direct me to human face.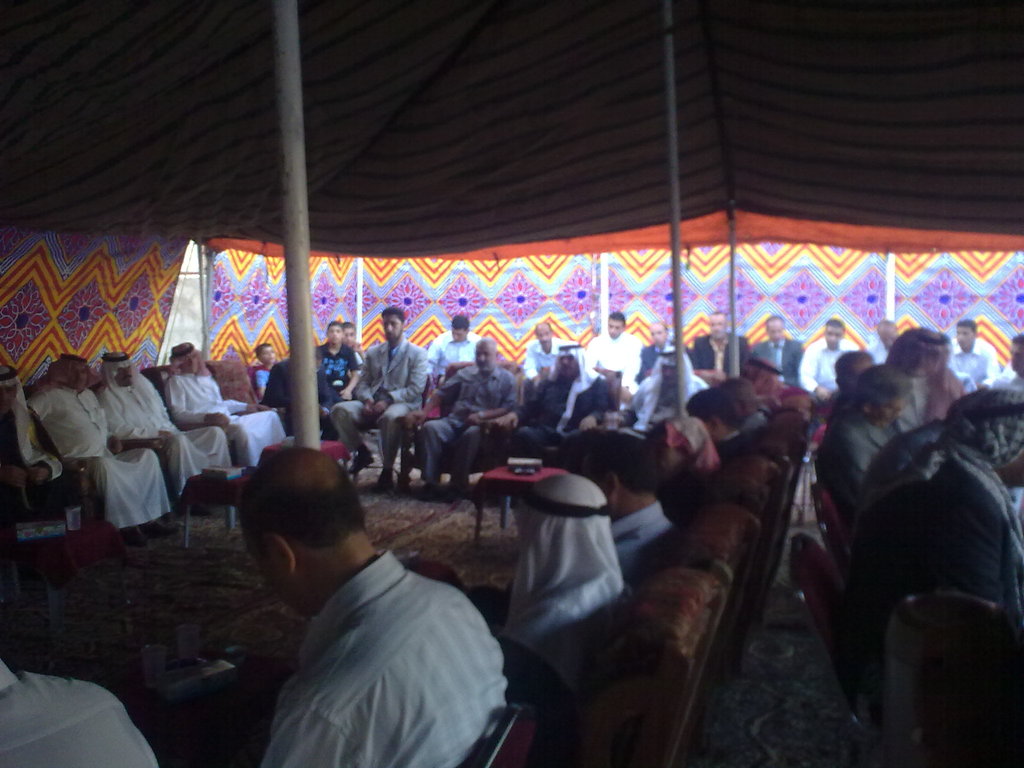
Direction: {"left": 772, "top": 323, "right": 782, "bottom": 342}.
